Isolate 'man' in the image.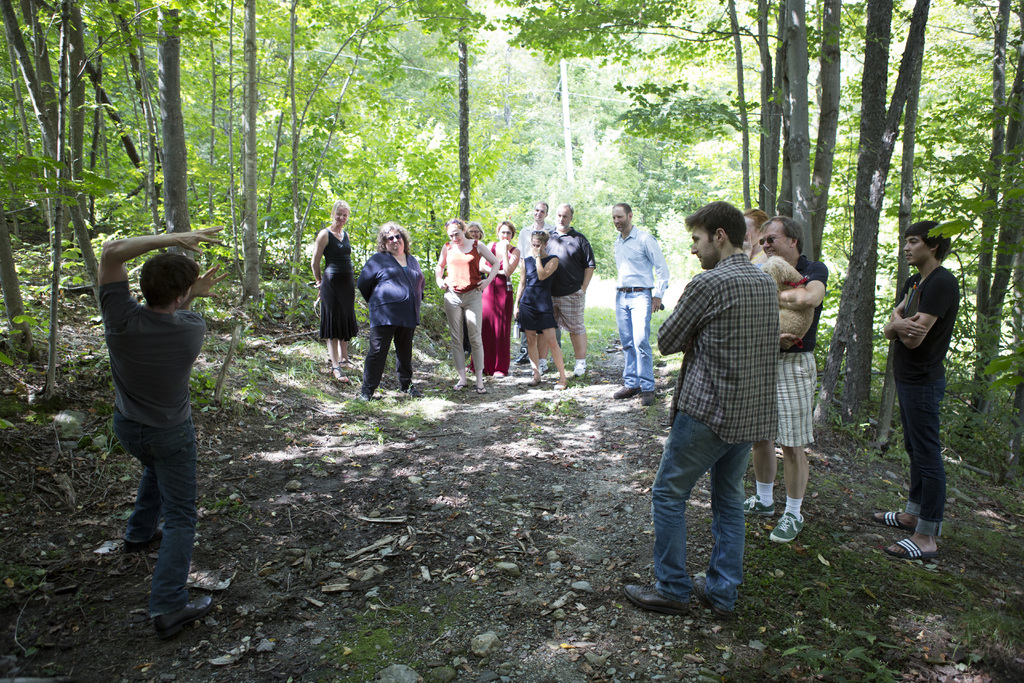
Isolated region: [left=879, top=222, right=959, bottom=561].
